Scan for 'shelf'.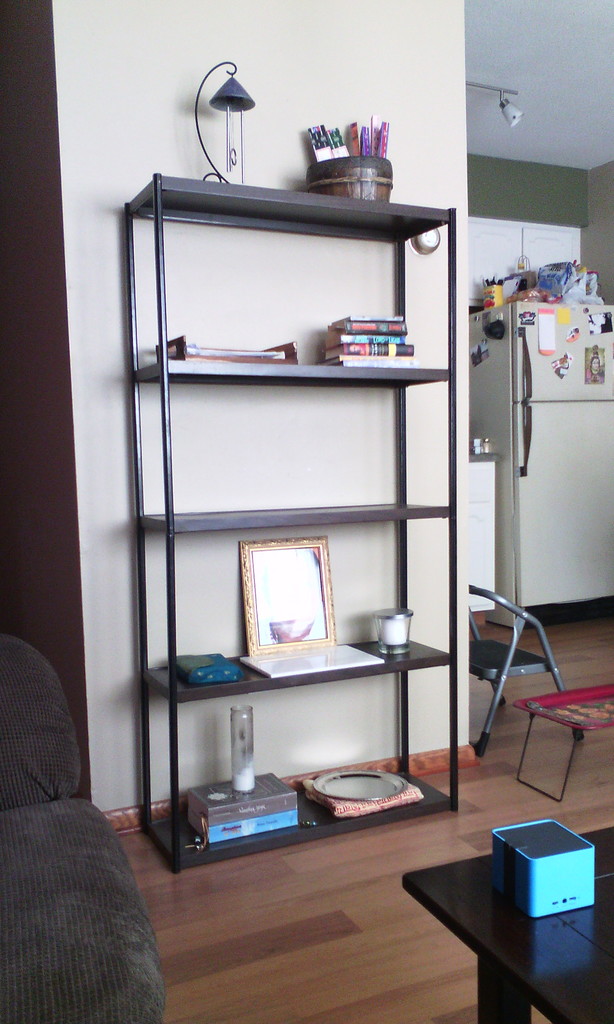
Scan result: <bbox>121, 173, 459, 867</bbox>.
